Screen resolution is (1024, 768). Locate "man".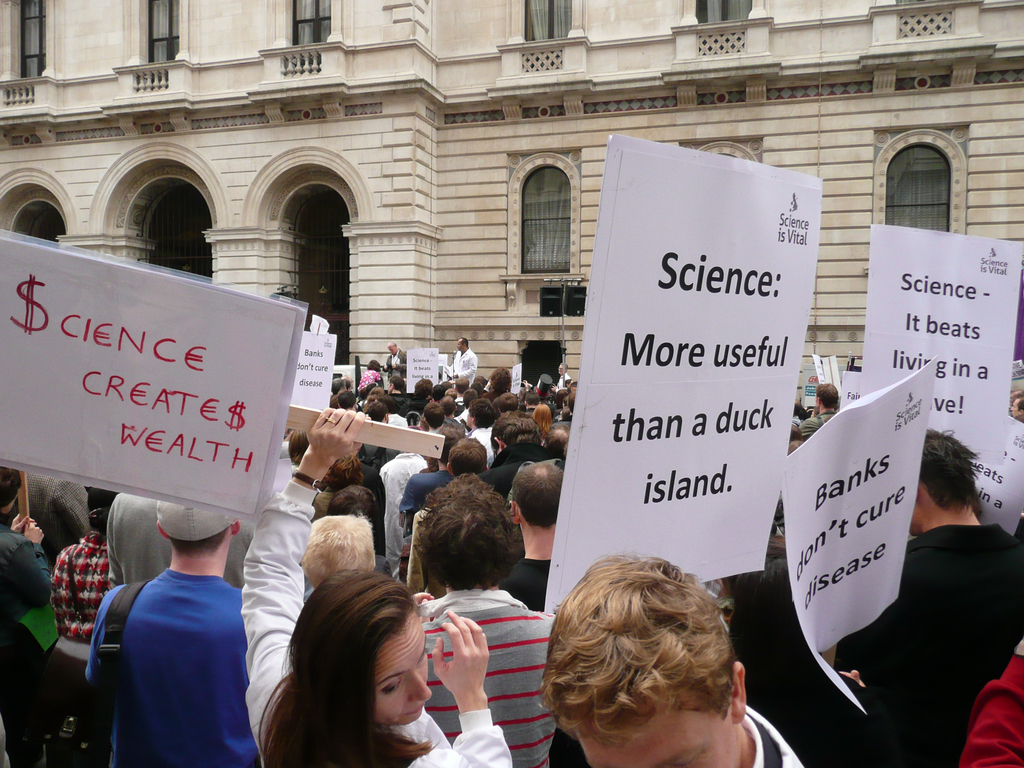
(x1=499, y1=459, x2=568, y2=621).
